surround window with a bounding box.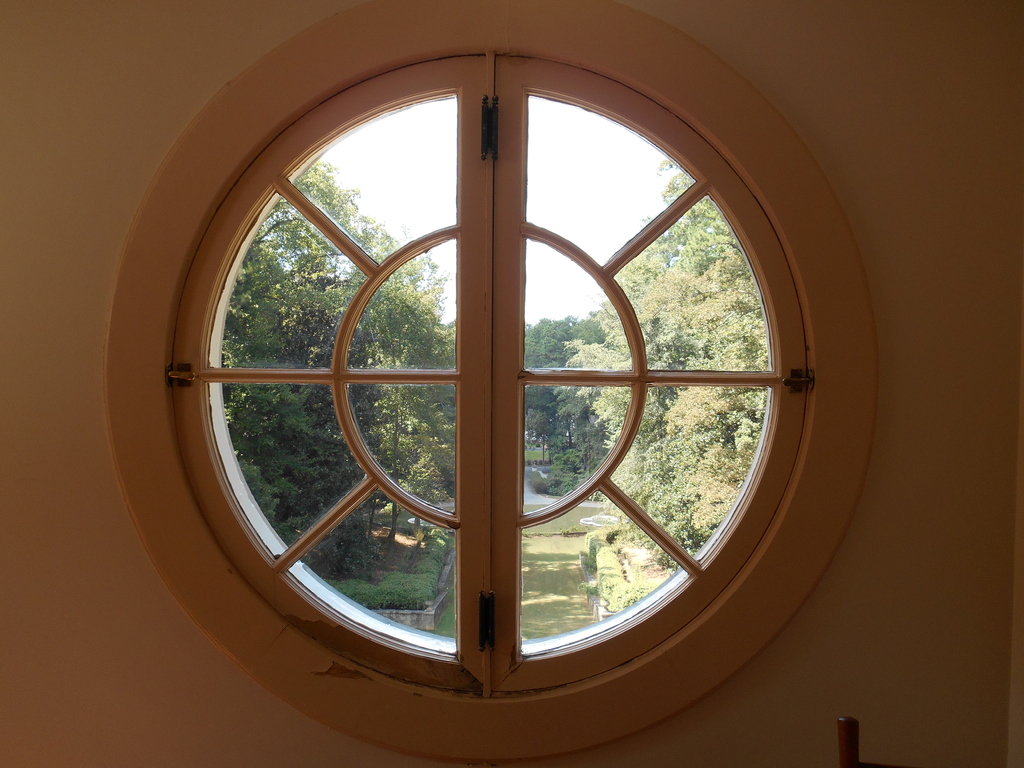
region(102, 0, 879, 763).
